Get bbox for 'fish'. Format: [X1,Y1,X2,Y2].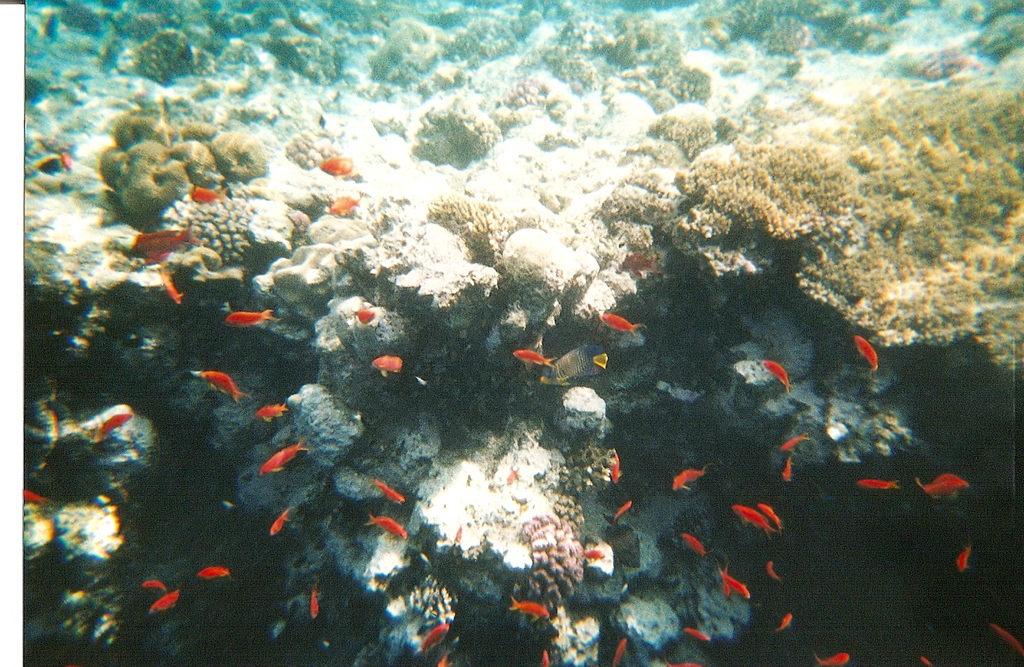
[681,535,705,558].
